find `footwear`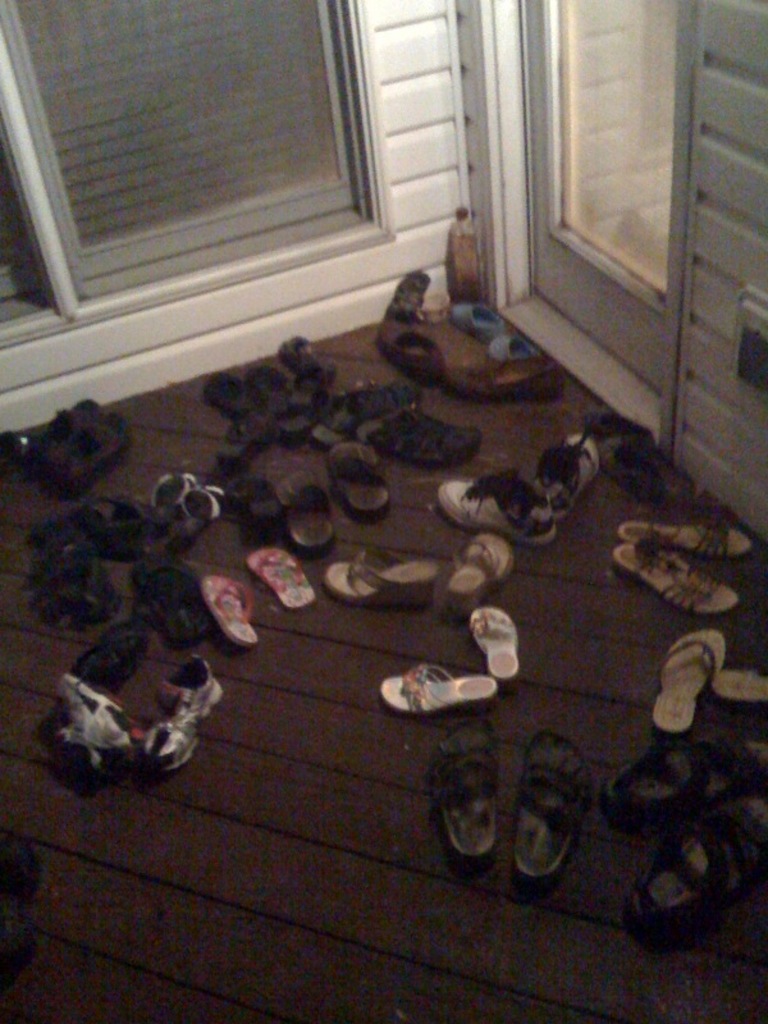
Rect(22, 503, 87, 582)
